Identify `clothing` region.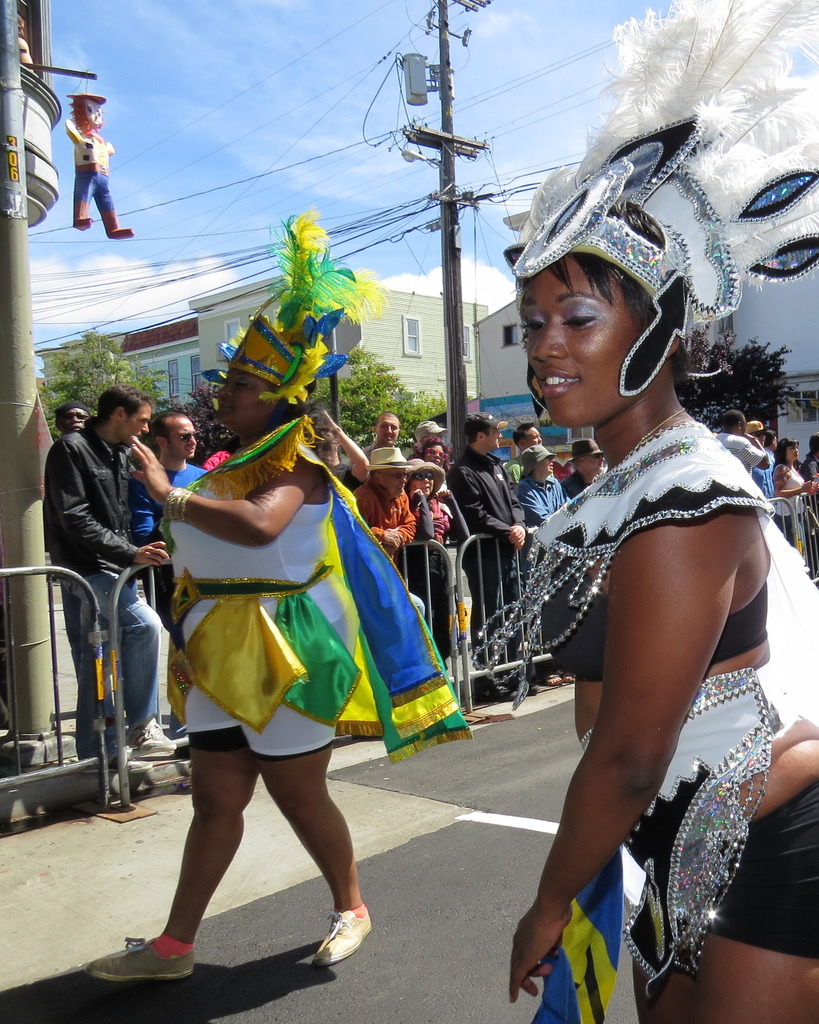
Region: 159/427/383/767.
